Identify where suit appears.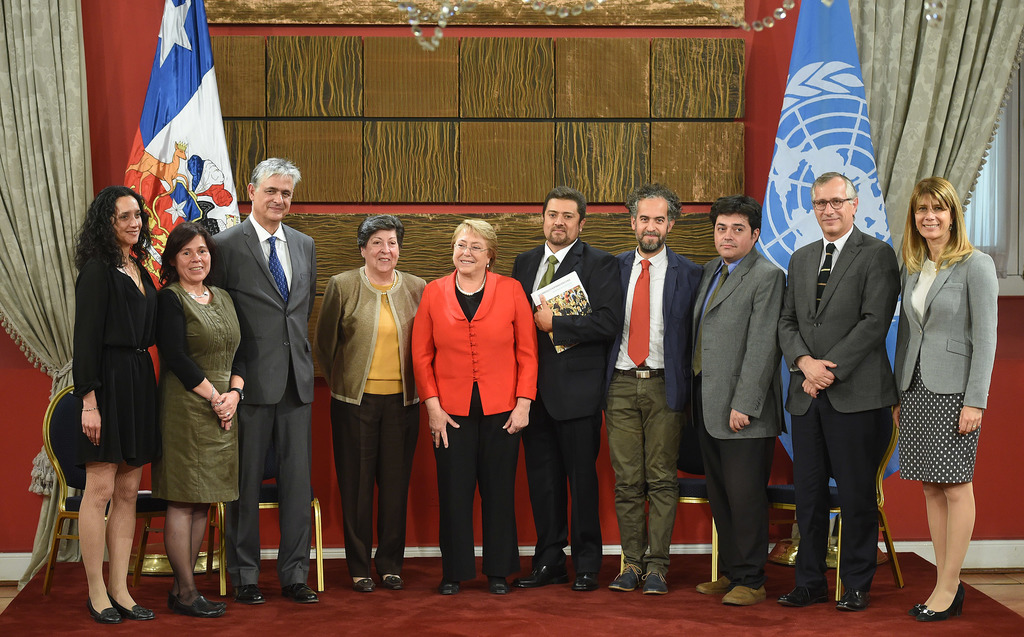
Appears at x1=513 y1=239 x2=627 y2=567.
